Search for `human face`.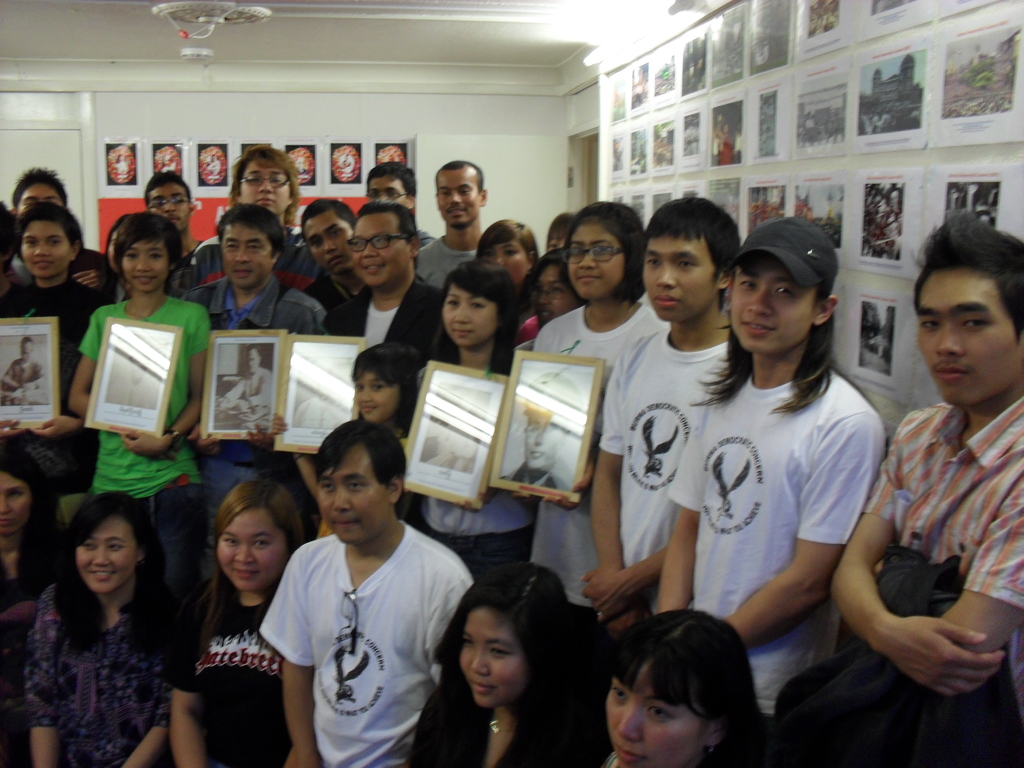
Found at <box>351,216,404,283</box>.
